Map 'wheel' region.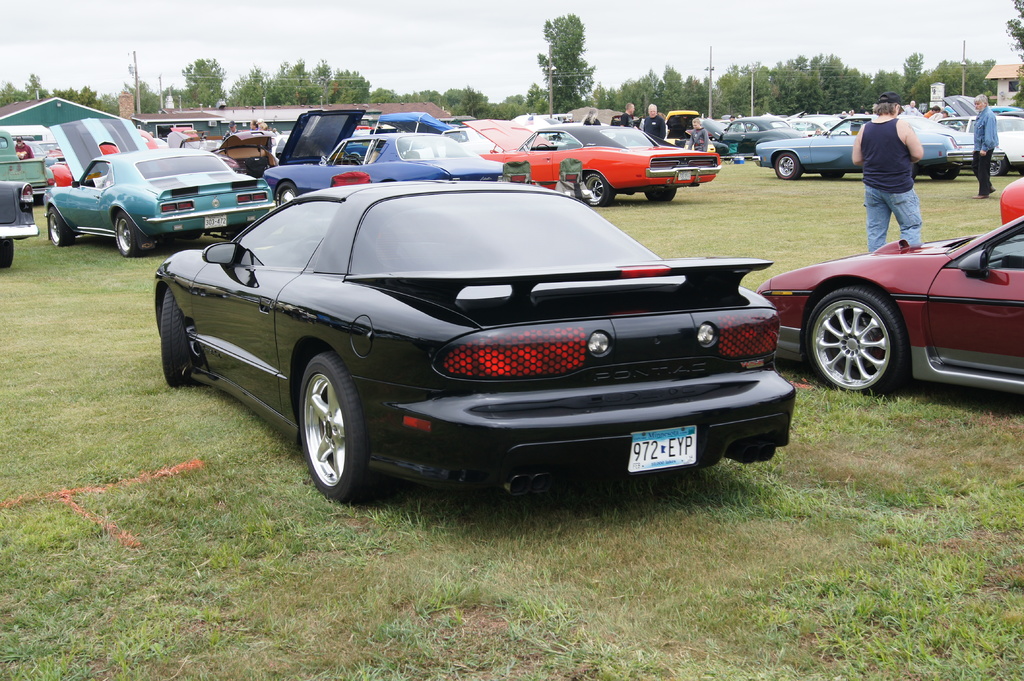
Mapped to {"left": 984, "top": 157, "right": 1013, "bottom": 179}.
